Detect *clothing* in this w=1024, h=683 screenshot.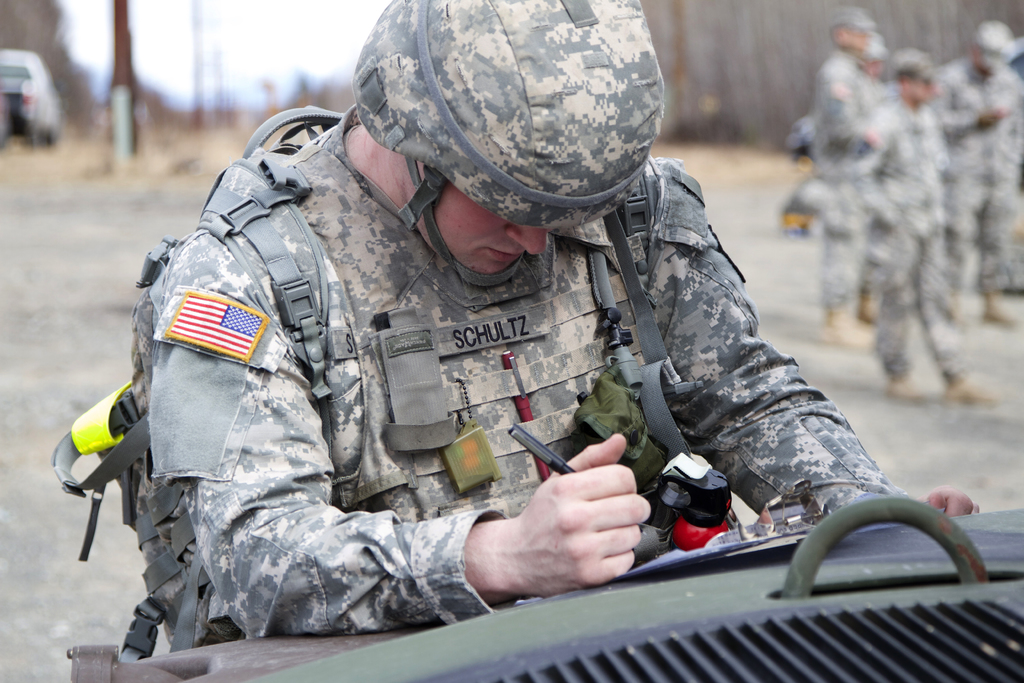
Detection: 941, 67, 1023, 281.
